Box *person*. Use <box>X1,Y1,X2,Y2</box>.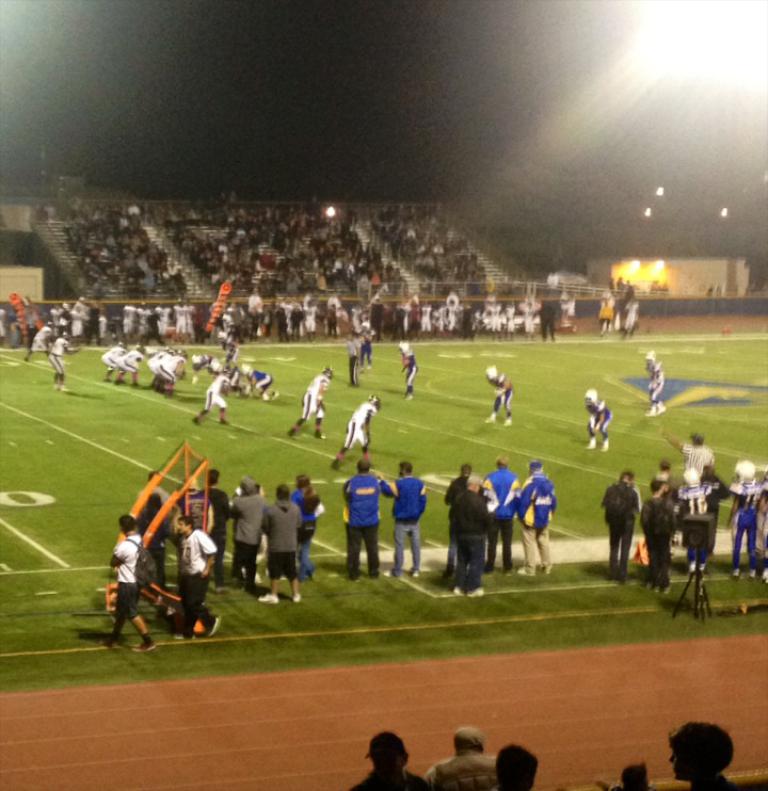
<box>596,470,641,582</box>.
